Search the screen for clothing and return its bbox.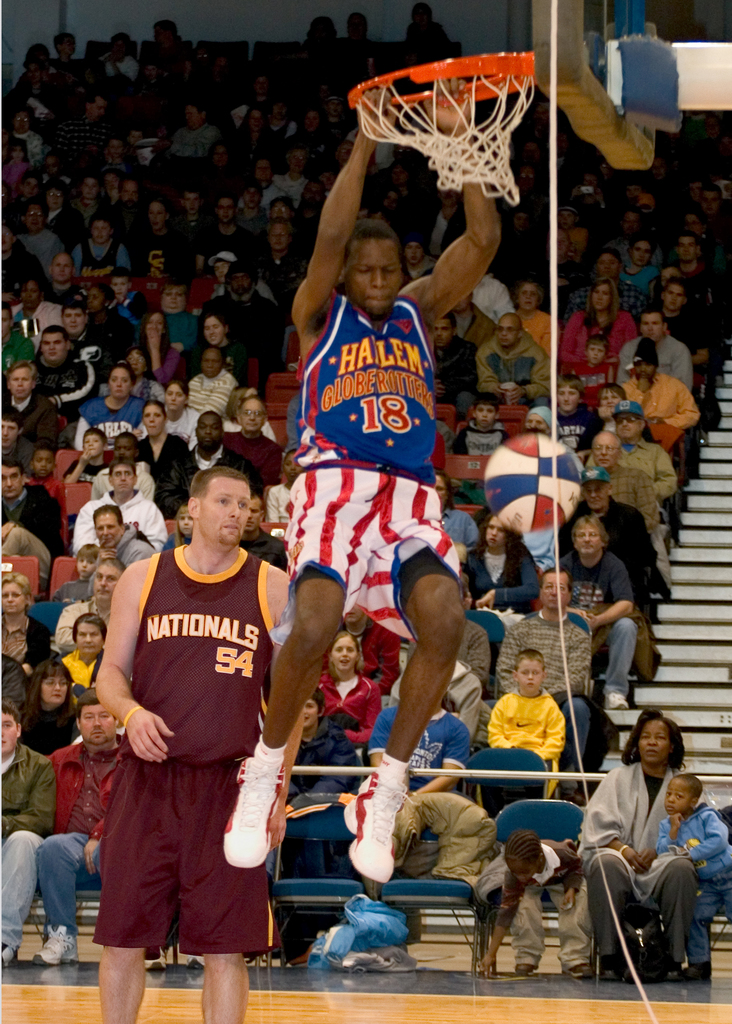
Found: <region>621, 261, 659, 303</region>.
